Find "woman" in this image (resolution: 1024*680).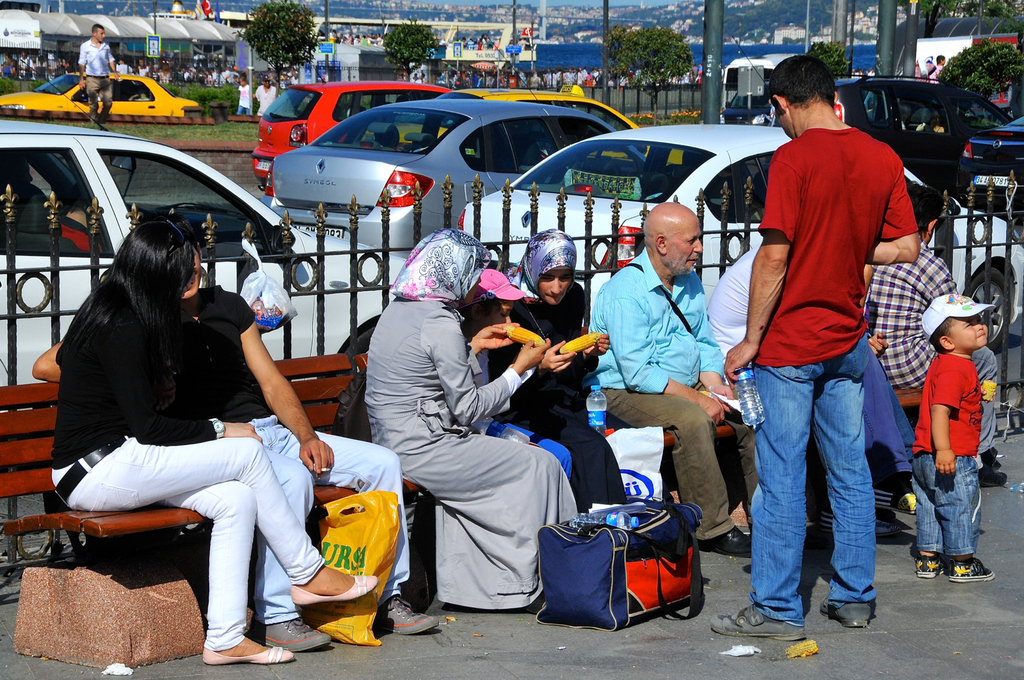
Rect(364, 228, 582, 614).
